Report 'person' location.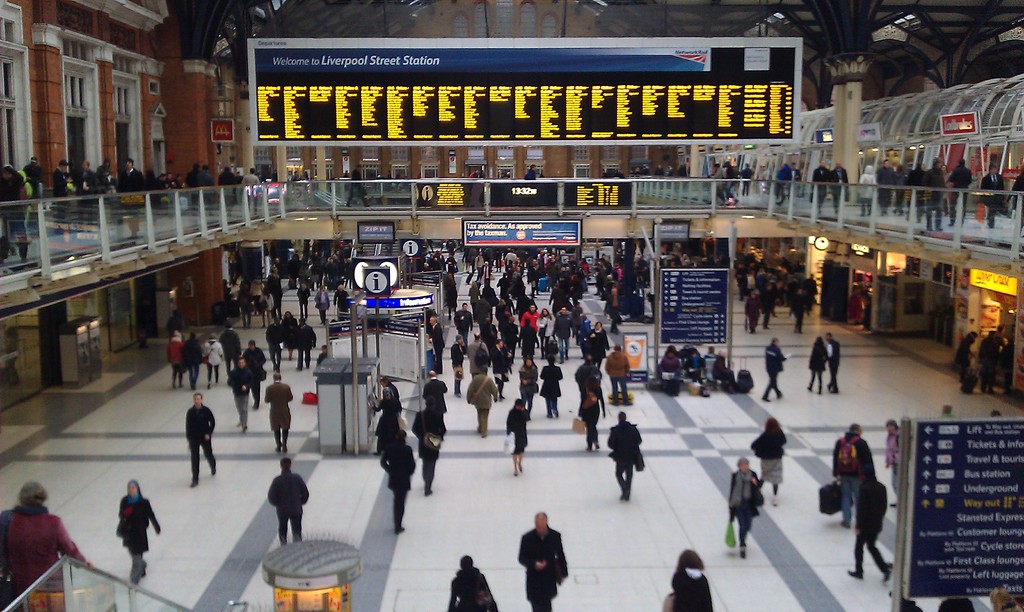
Report: 52:159:77:219.
